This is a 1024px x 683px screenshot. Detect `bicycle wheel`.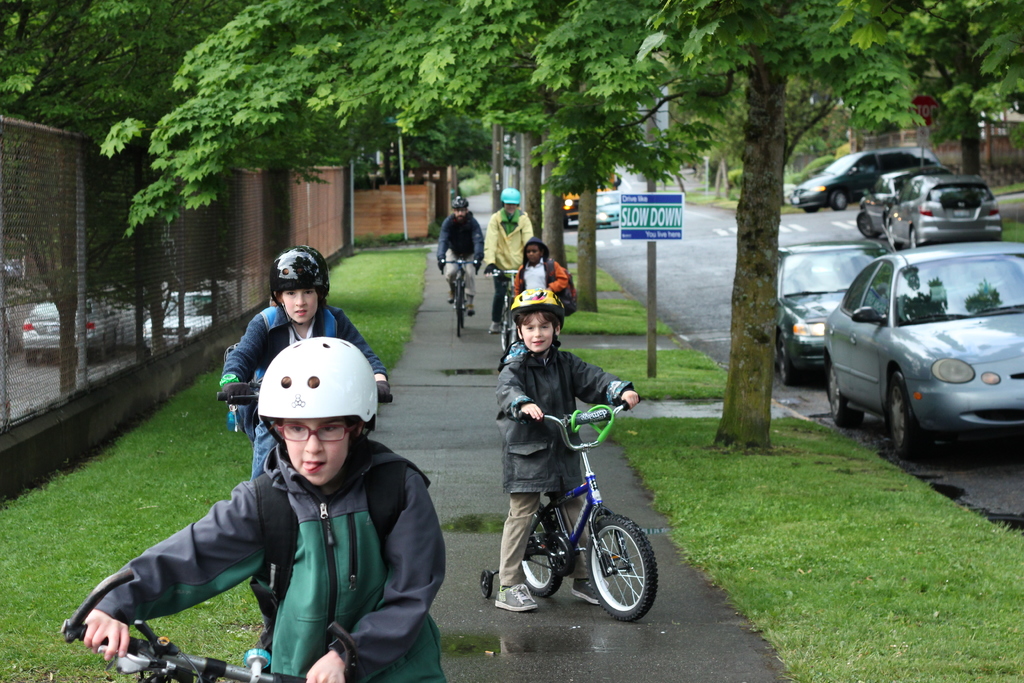
x1=500, y1=288, x2=519, y2=347.
